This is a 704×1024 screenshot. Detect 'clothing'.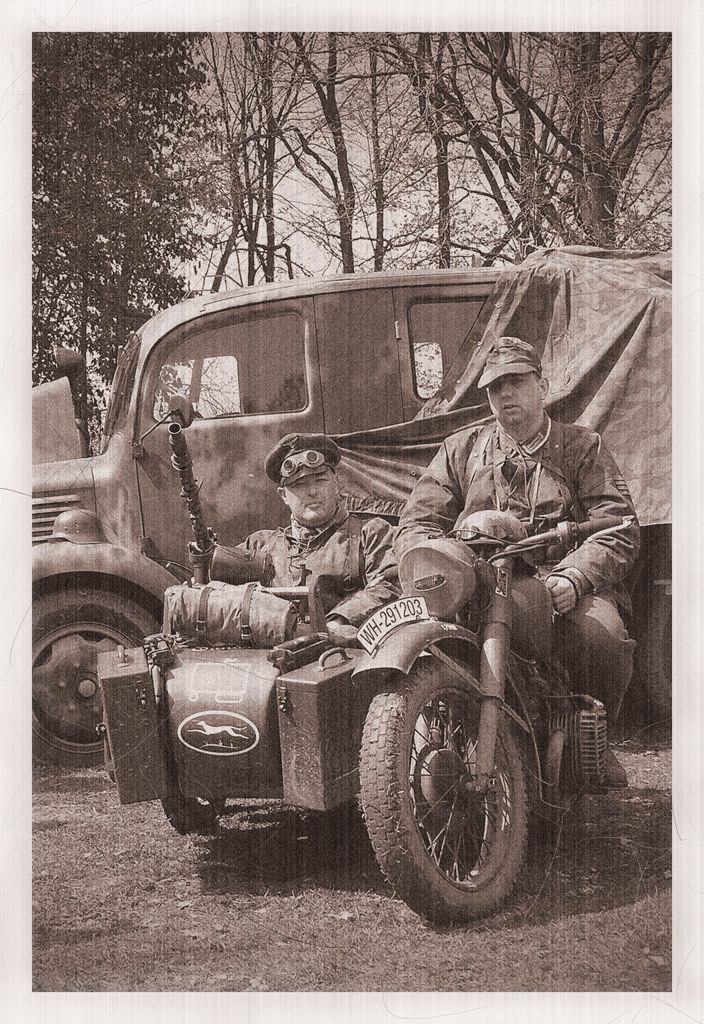
[387,408,629,724].
